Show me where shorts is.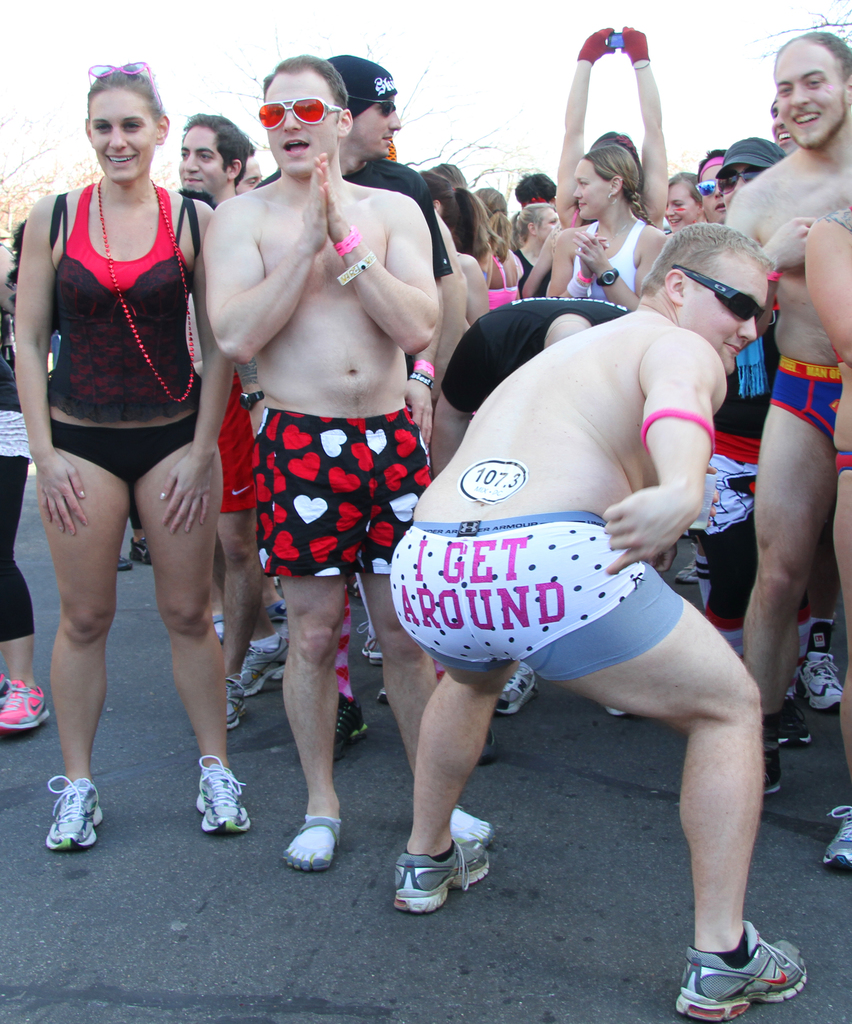
shorts is at [left=767, top=364, right=844, bottom=442].
